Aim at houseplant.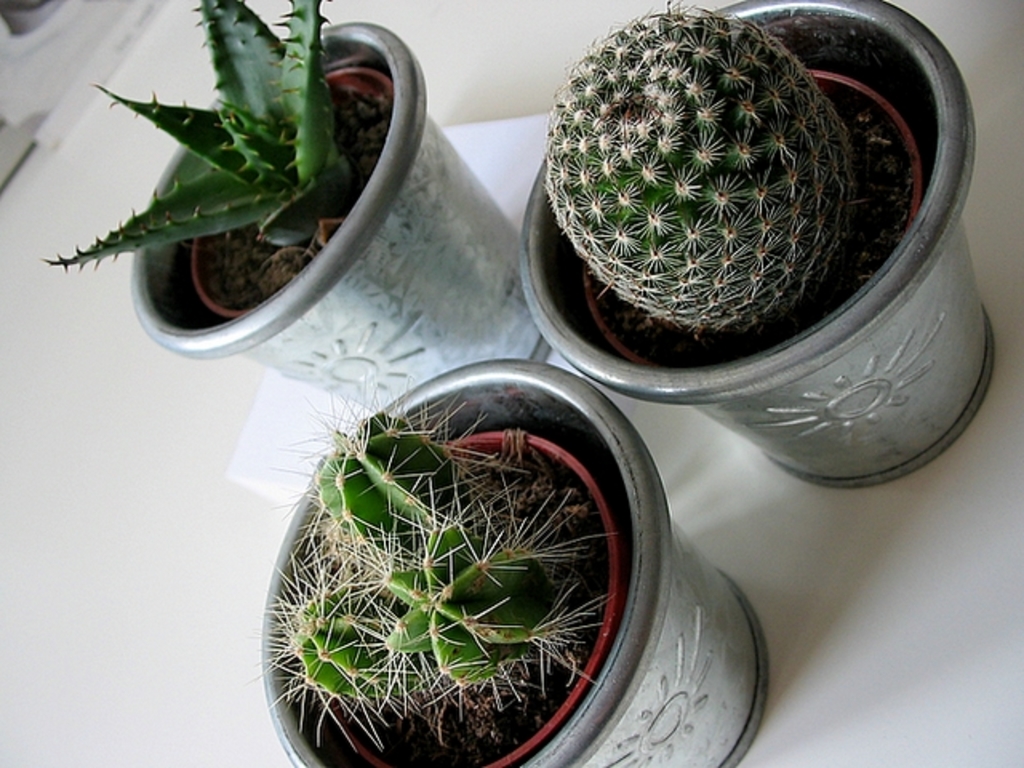
Aimed at {"left": 514, "top": 0, "right": 1005, "bottom": 475}.
